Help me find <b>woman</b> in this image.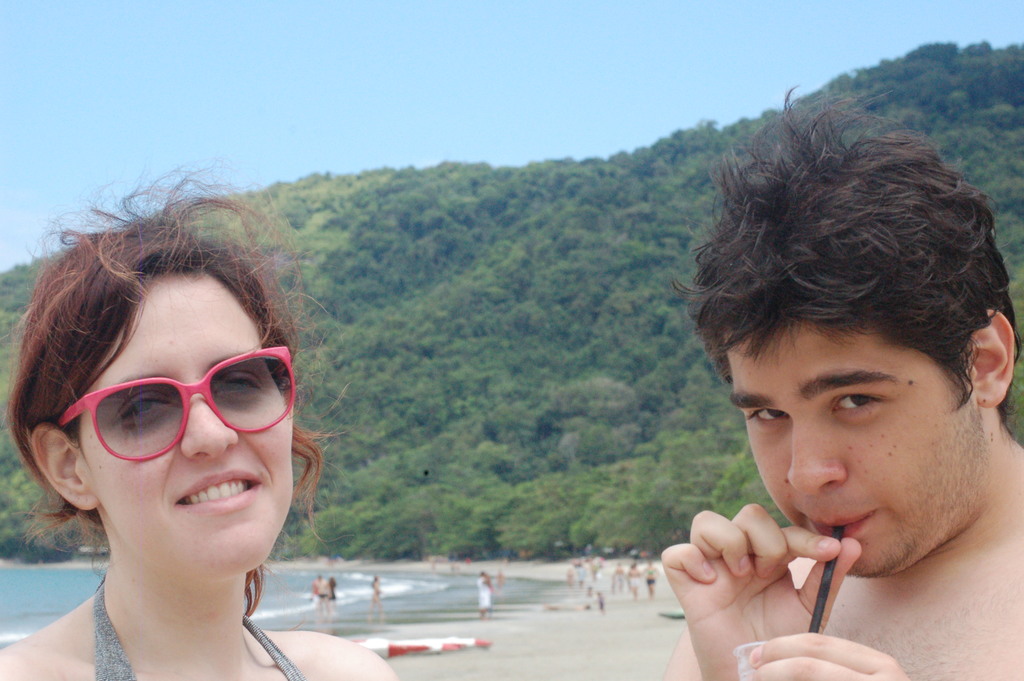
Found it: left=0, top=172, right=403, bottom=680.
